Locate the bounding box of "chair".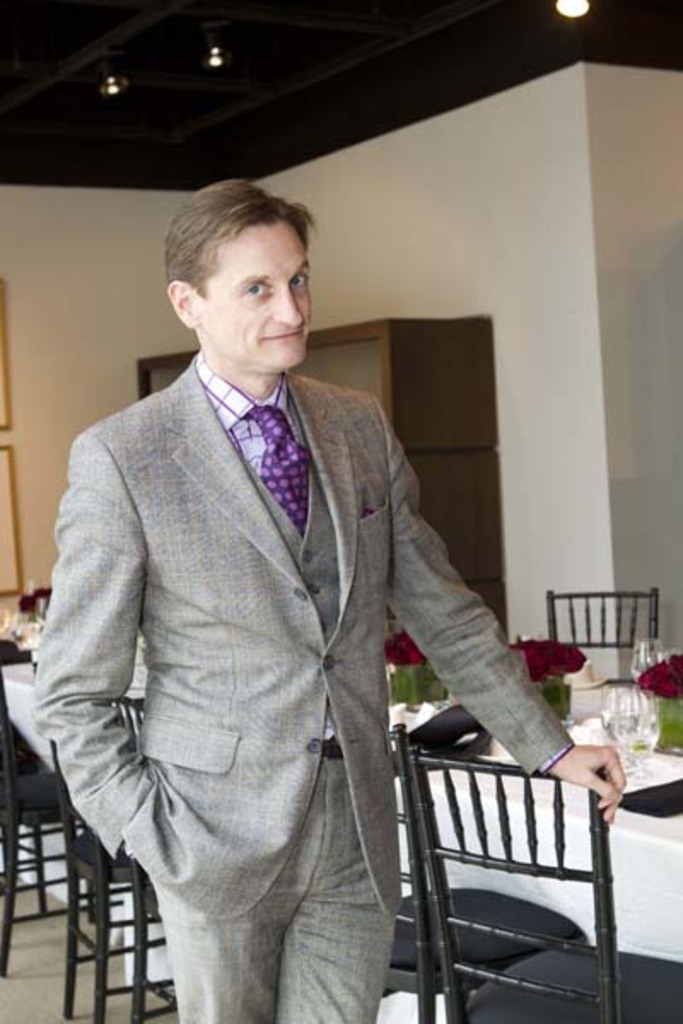
Bounding box: crop(46, 691, 179, 1022).
